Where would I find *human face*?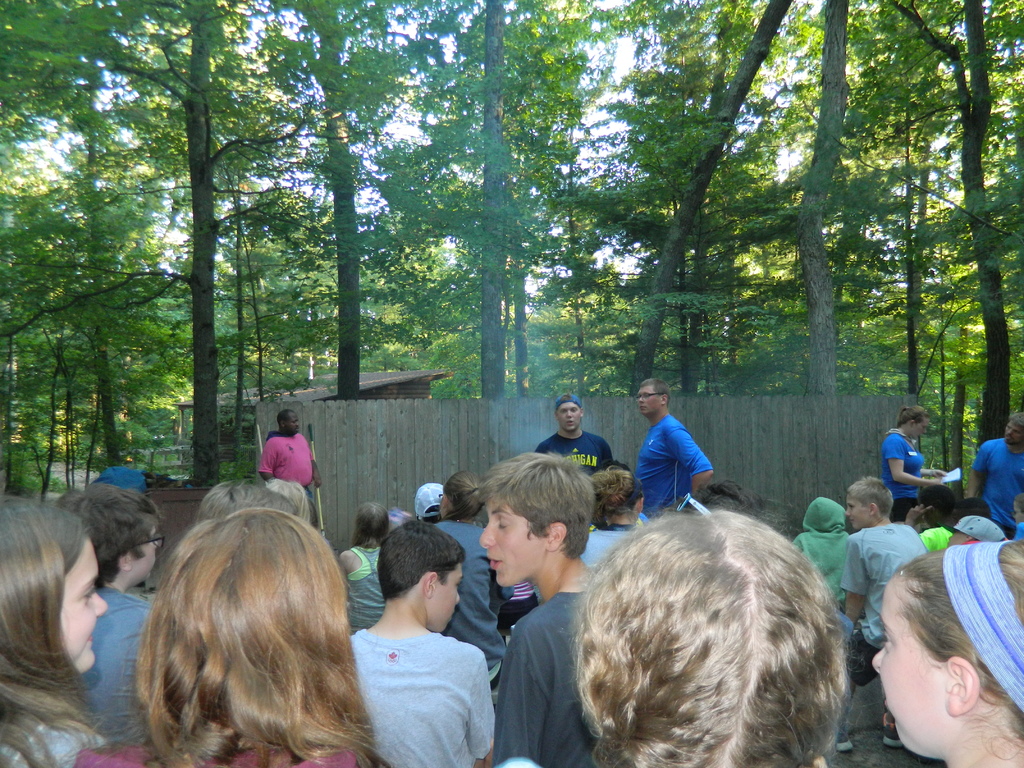
At rect(912, 415, 925, 436).
